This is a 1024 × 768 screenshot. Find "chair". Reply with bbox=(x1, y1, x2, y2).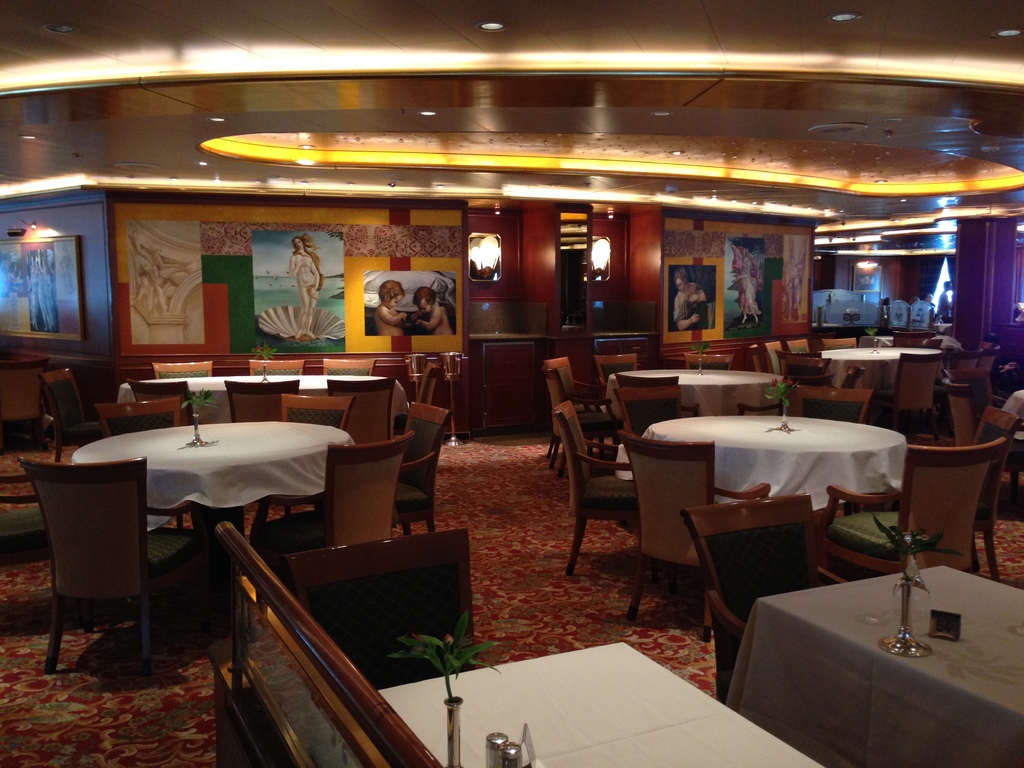
bbox=(740, 373, 834, 414).
